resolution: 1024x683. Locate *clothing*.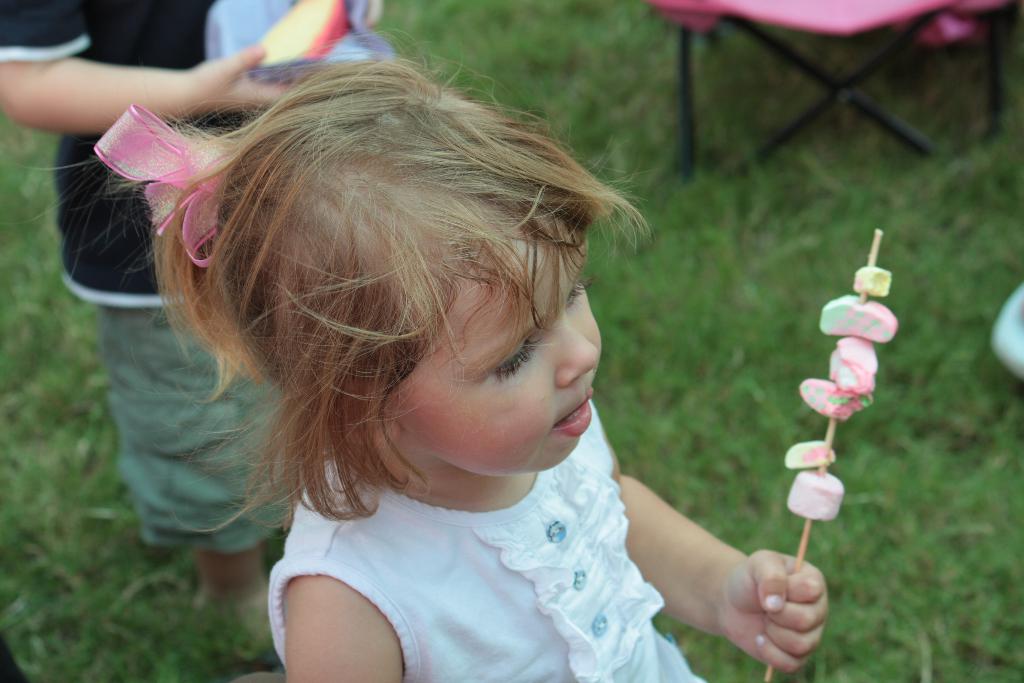
detection(0, 0, 392, 554).
